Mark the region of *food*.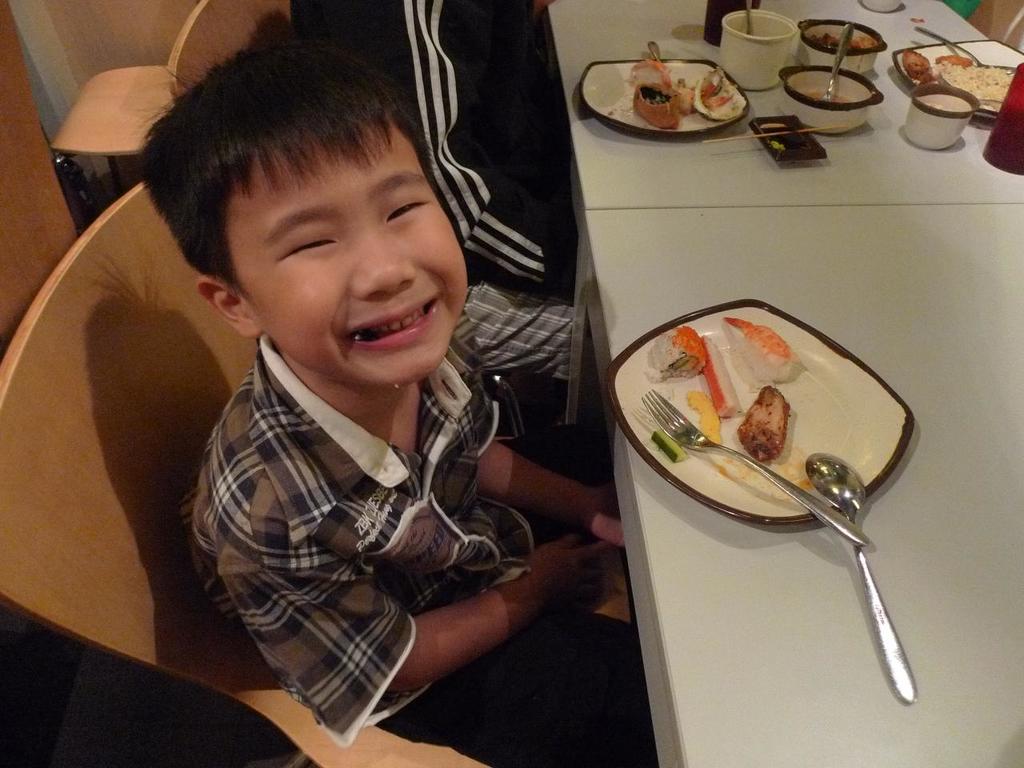
Region: bbox(698, 333, 737, 419).
